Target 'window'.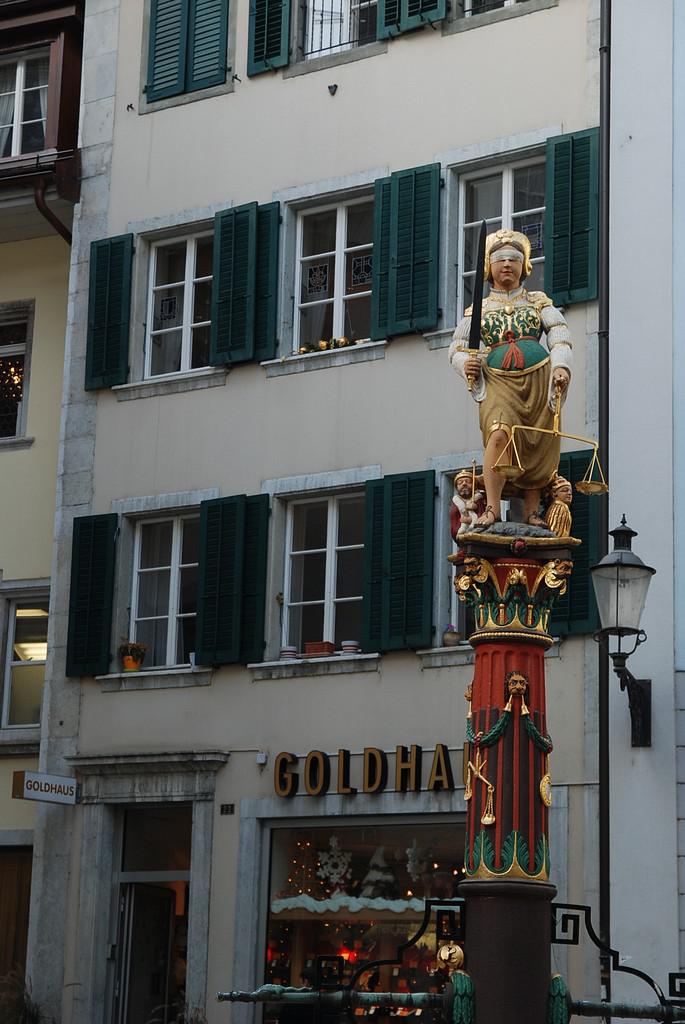
Target region: [295,189,378,349].
